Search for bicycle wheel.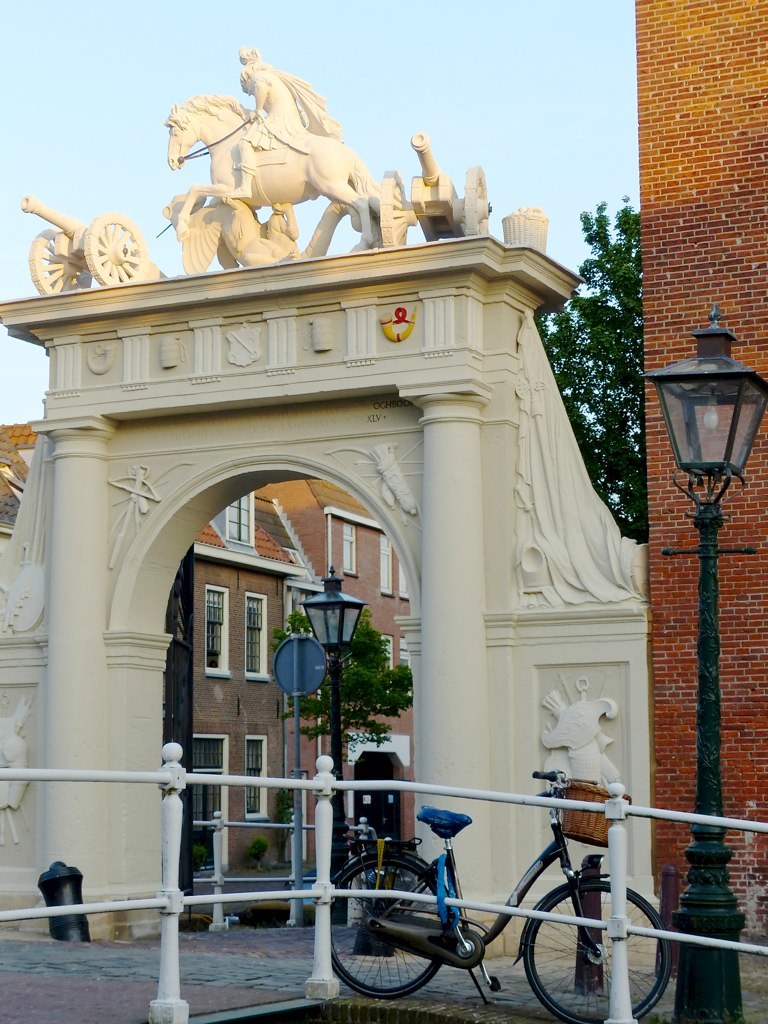
Found at left=538, top=841, right=669, bottom=1011.
